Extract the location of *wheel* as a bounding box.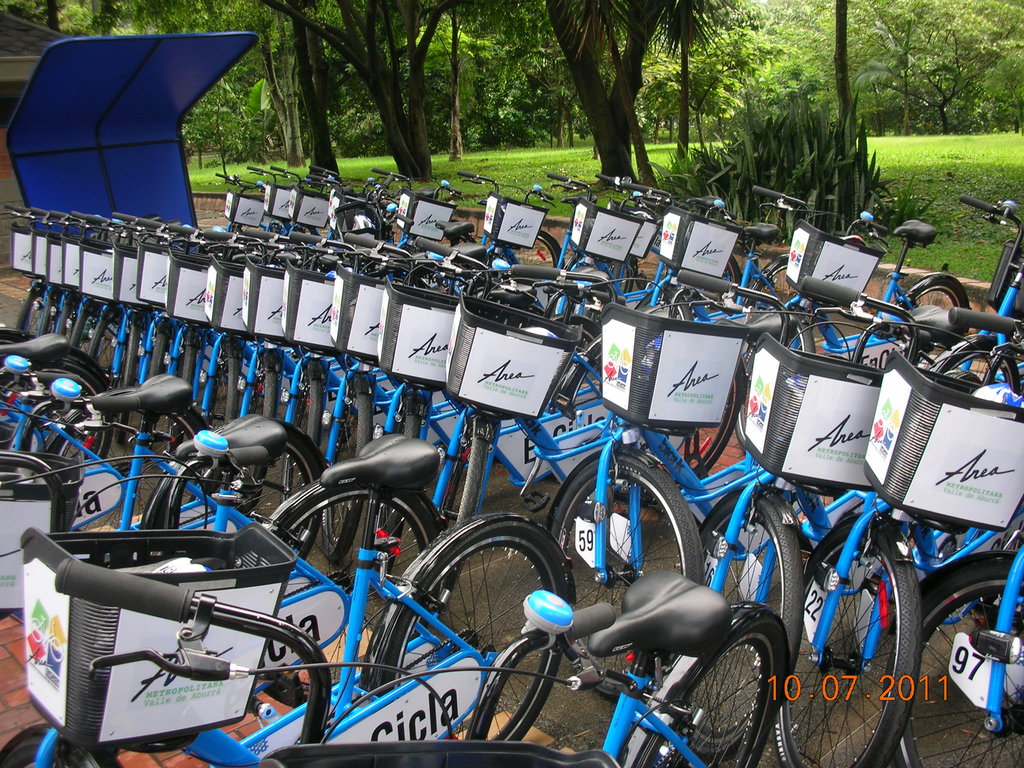
[x1=552, y1=452, x2=705, y2=691].
